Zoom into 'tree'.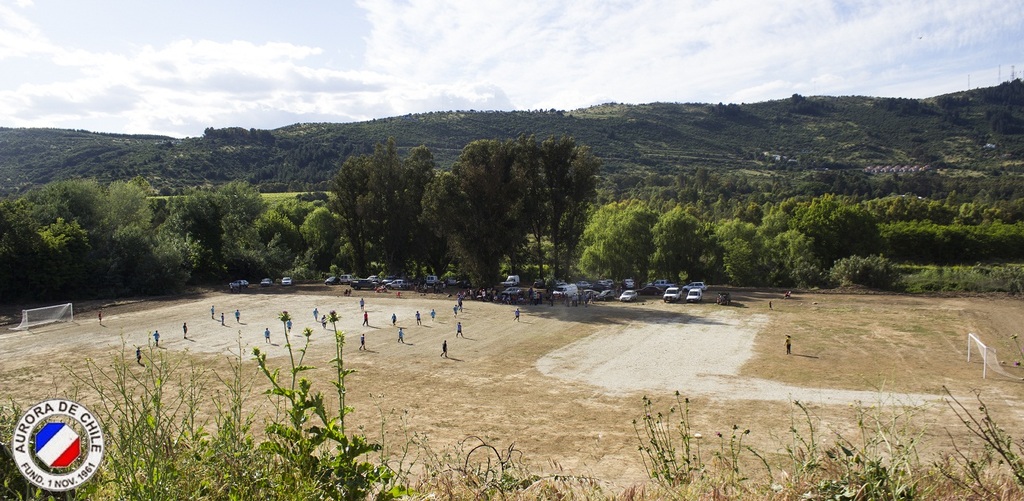
Zoom target: <region>886, 191, 954, 220</region>.
